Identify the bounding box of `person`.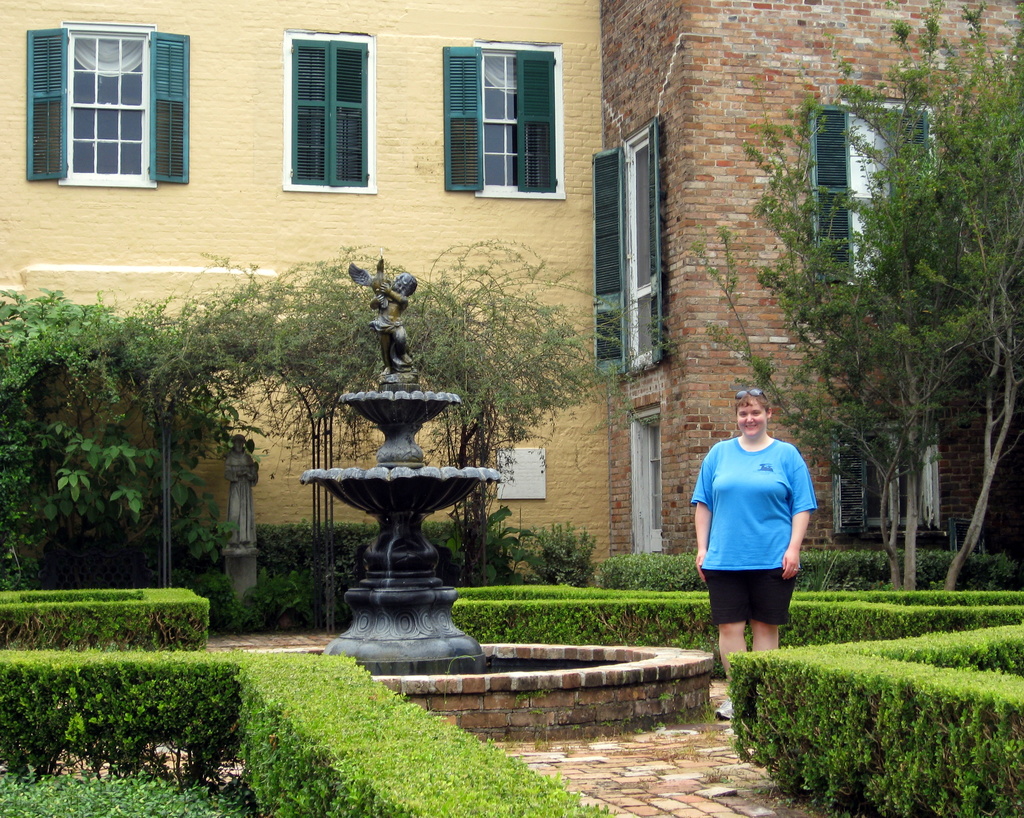
[x1=695, y1=373, x2=815, y2=685].
